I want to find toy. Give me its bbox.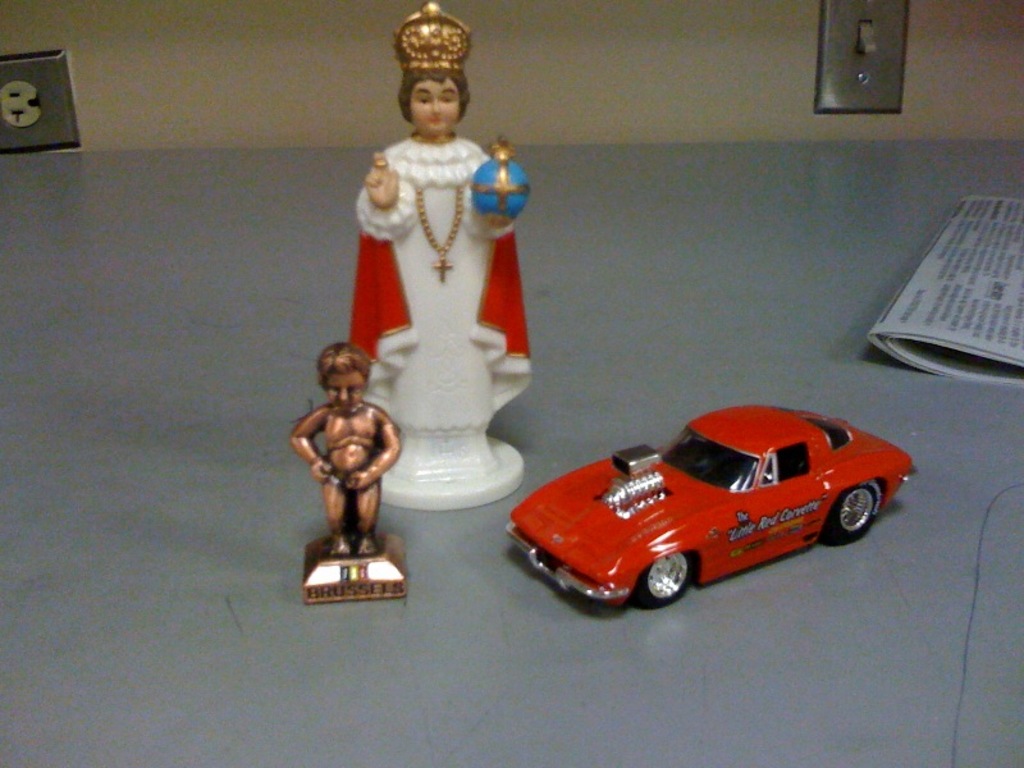
box(338, 47, 550, 509).
